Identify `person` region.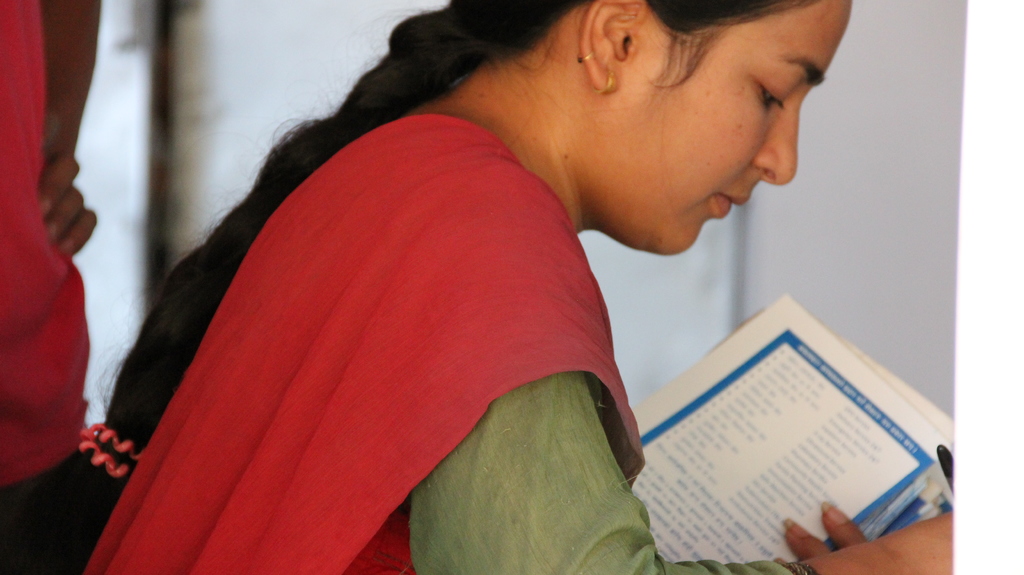
Region: 87,0,781,574.
